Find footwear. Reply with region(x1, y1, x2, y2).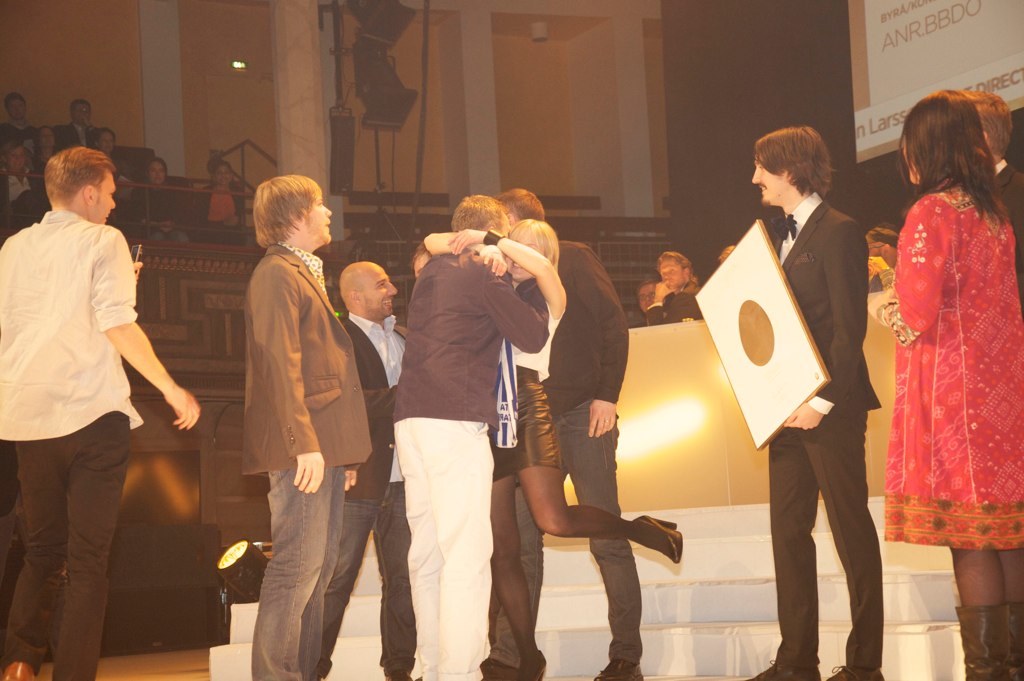
region(519, 654, 547, 680).
